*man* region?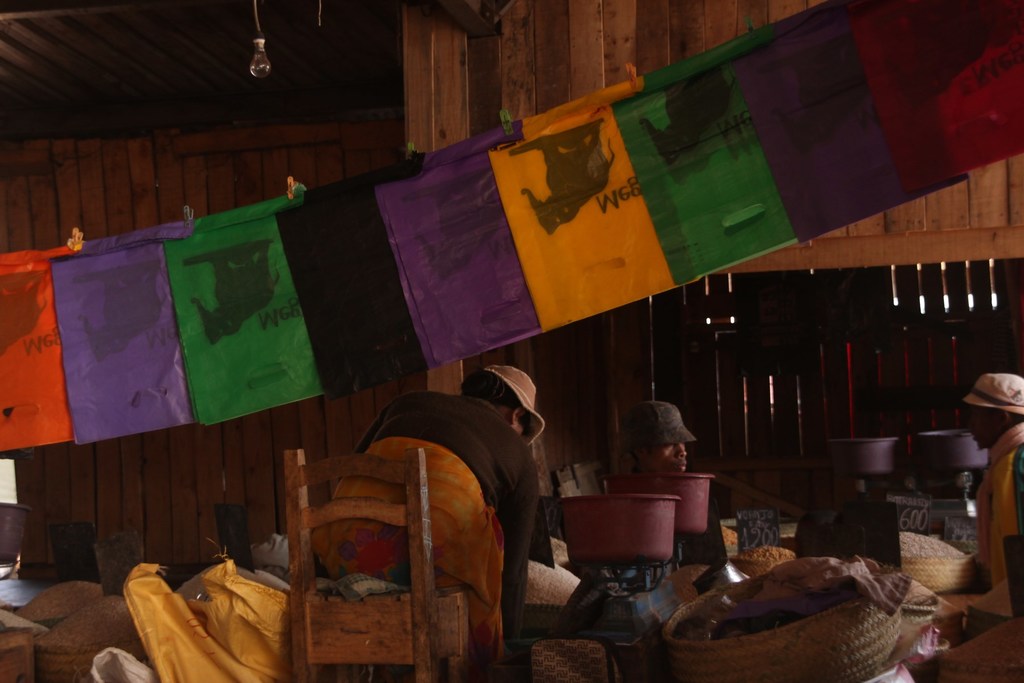
(x1=325, y1=357, x2=544, y2=637)
